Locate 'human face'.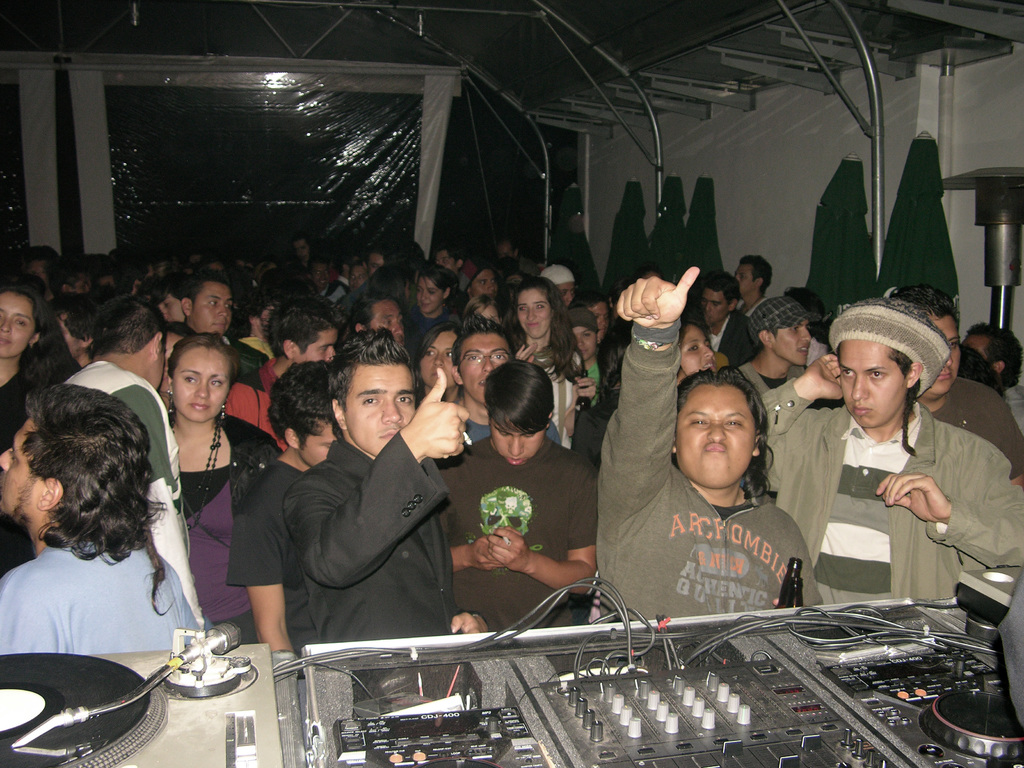
Bounding box: (x1=439, y1=252, x2=456, y2=271).
